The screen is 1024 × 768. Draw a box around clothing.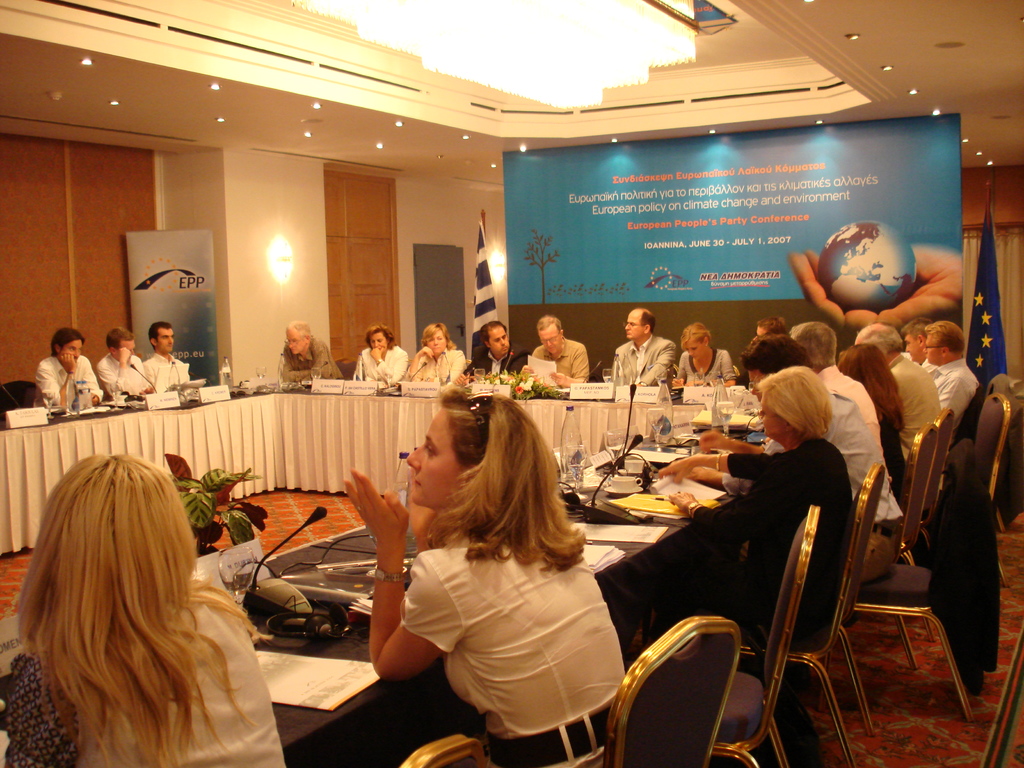
<box>870,400,908,495</box>.
